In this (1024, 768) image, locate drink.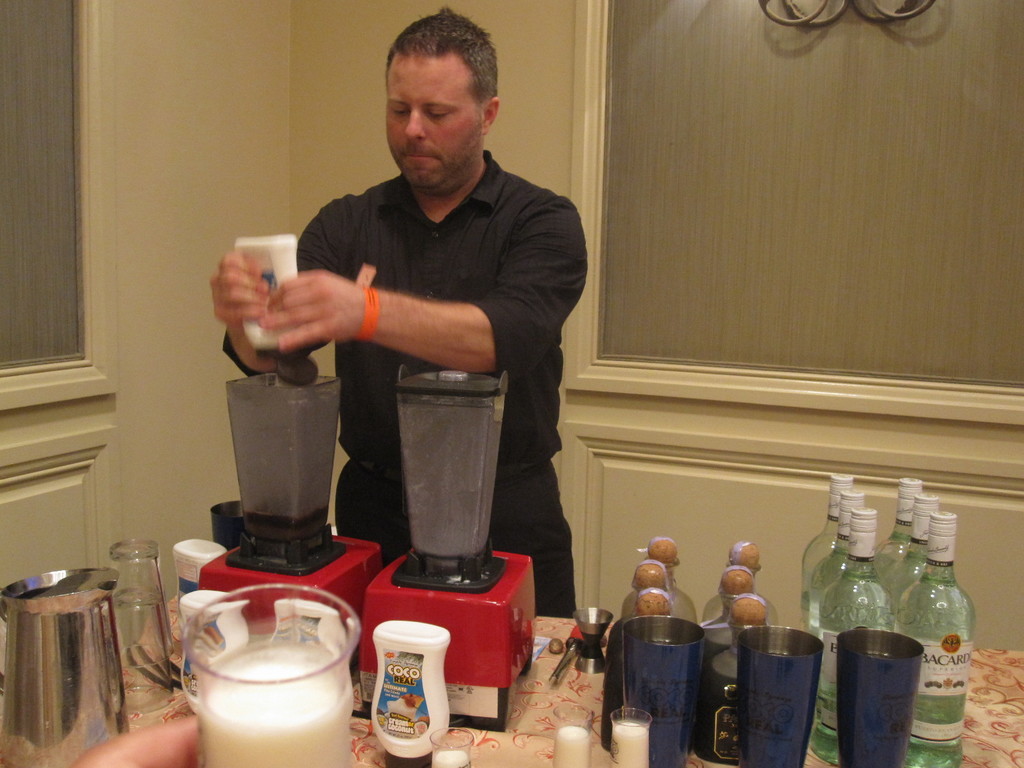
Bounding box: bbox(611, 715, 653, 767).
